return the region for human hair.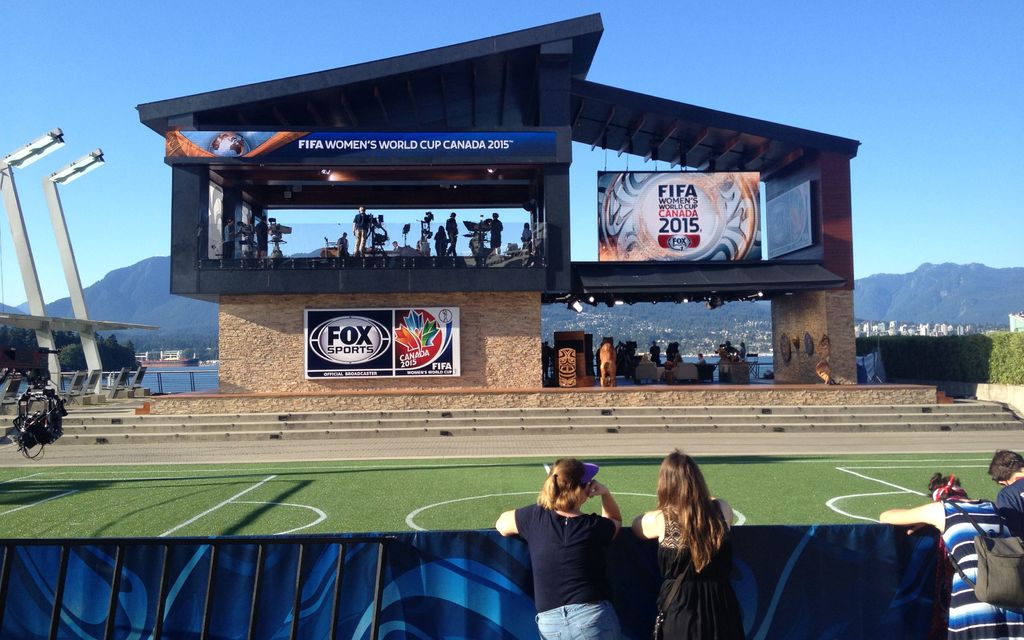
<box>926,467,971,503</box>.
